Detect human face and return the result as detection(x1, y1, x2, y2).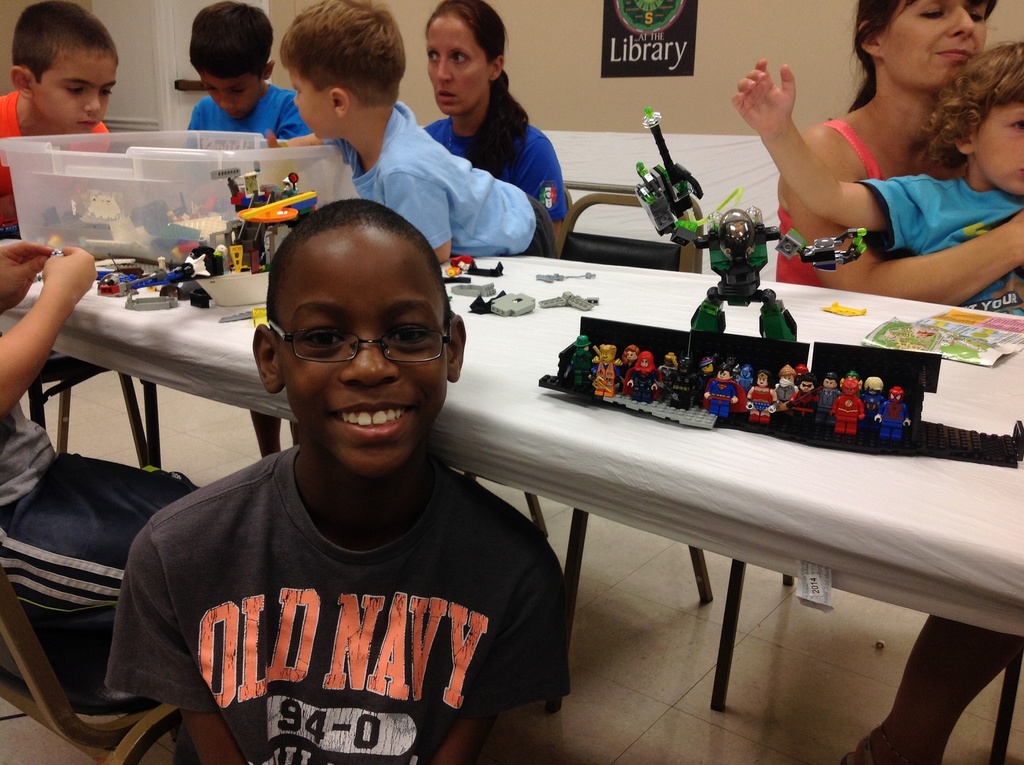
detection(200, 71, 264, 117).
